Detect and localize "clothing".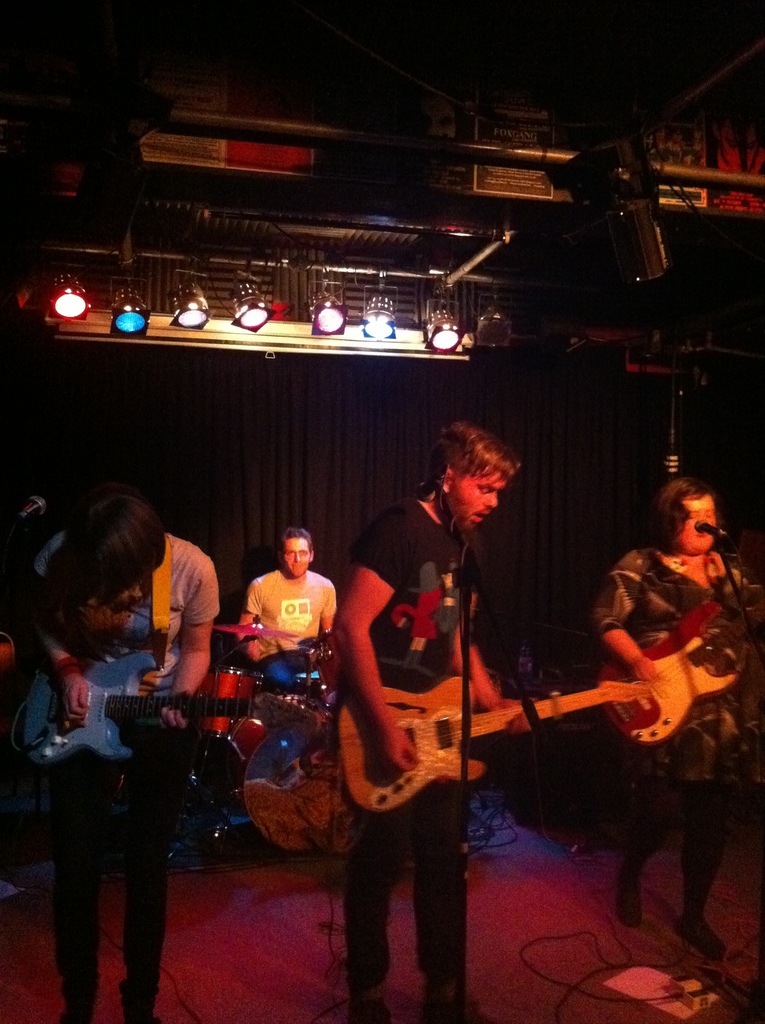
Localized at BBox(581, 541, 764, 905).
